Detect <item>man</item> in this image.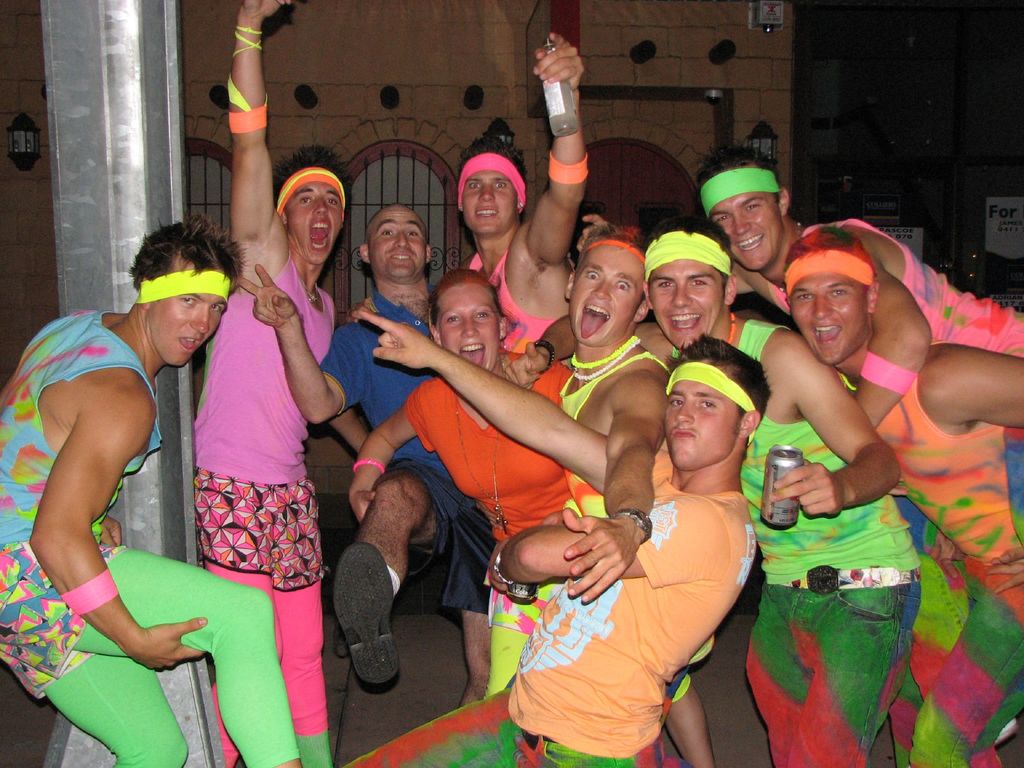
Detection: [353, 307, 776, 767].
